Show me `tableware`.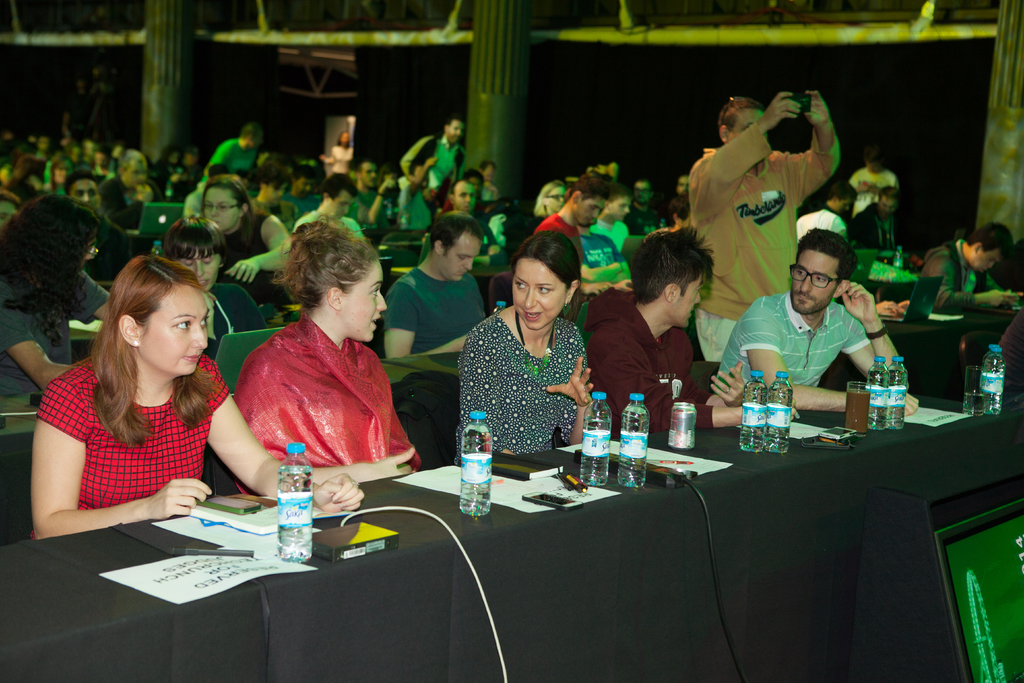
`tableware` is here: <bbox>844, 380, 869, 430</bbox>.
